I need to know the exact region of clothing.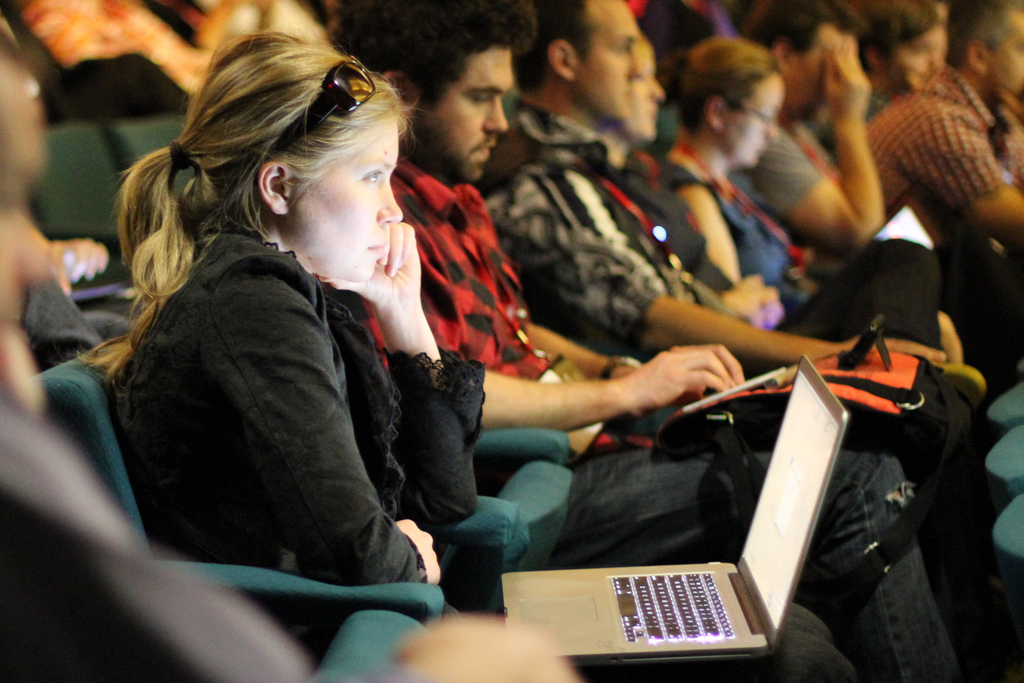
Region: BBox(104, 217, 492, 653).
